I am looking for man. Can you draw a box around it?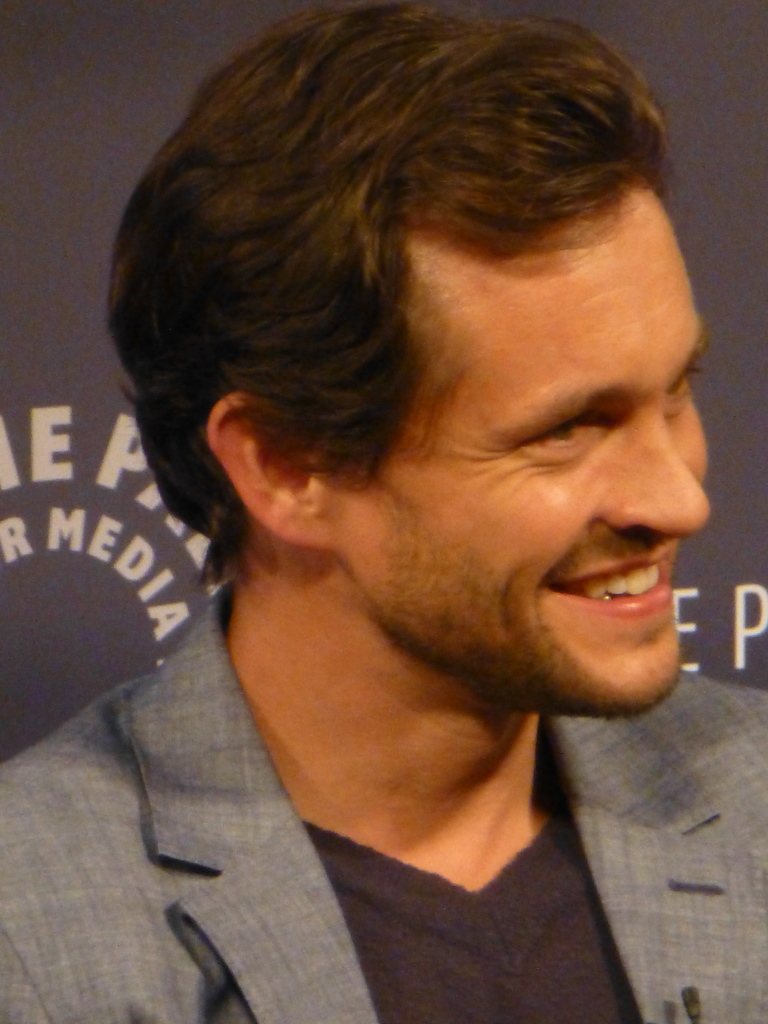
Sure, the bounding box is locate(9, 17, 767, 948).
